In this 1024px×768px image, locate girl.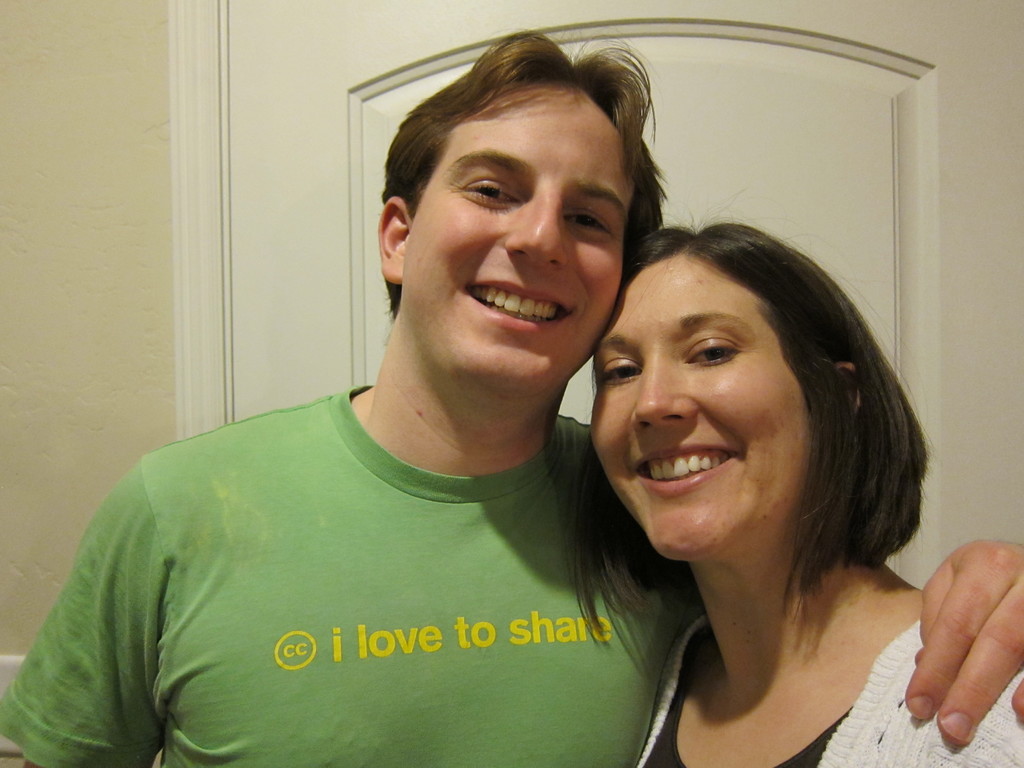
Bounding box: select_region(566, 227, 1023, 764).
